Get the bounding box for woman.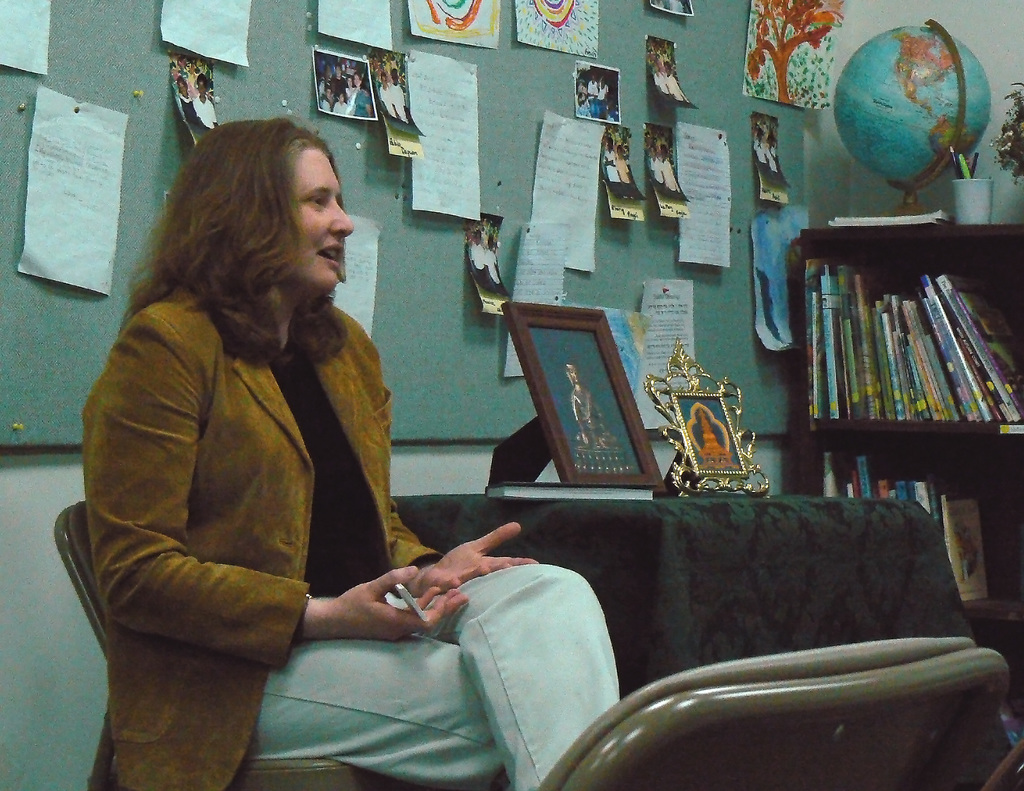
BBox(65, 122, 629, 790).
